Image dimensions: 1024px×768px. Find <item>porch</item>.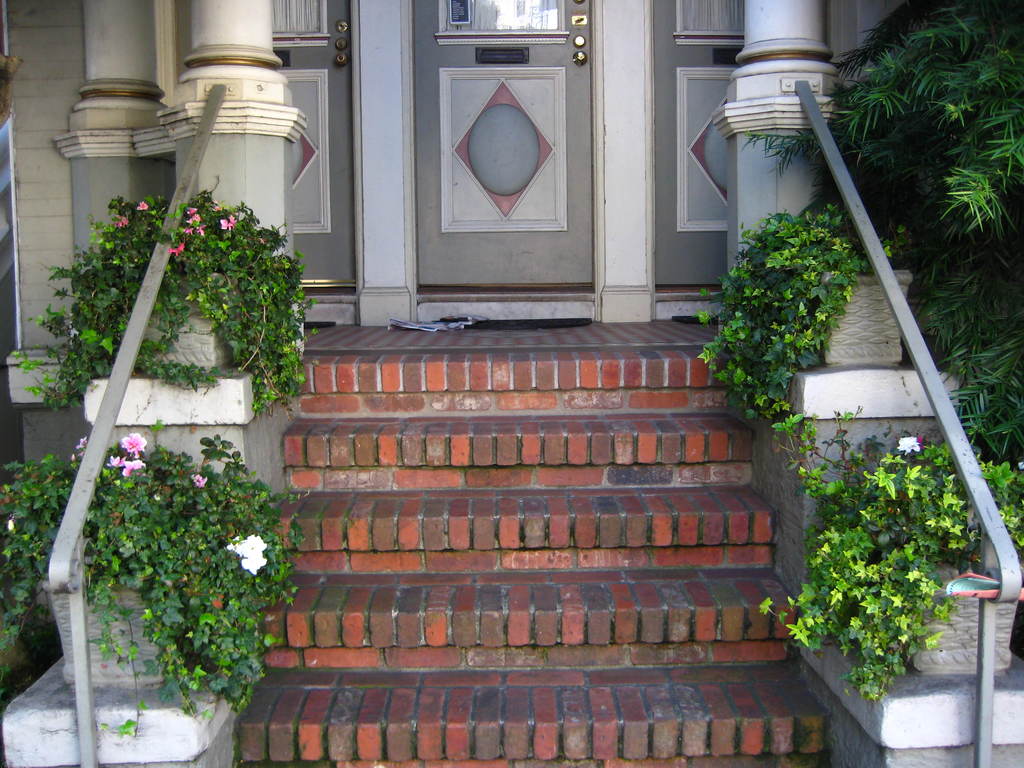
[0,318,1023,767].
